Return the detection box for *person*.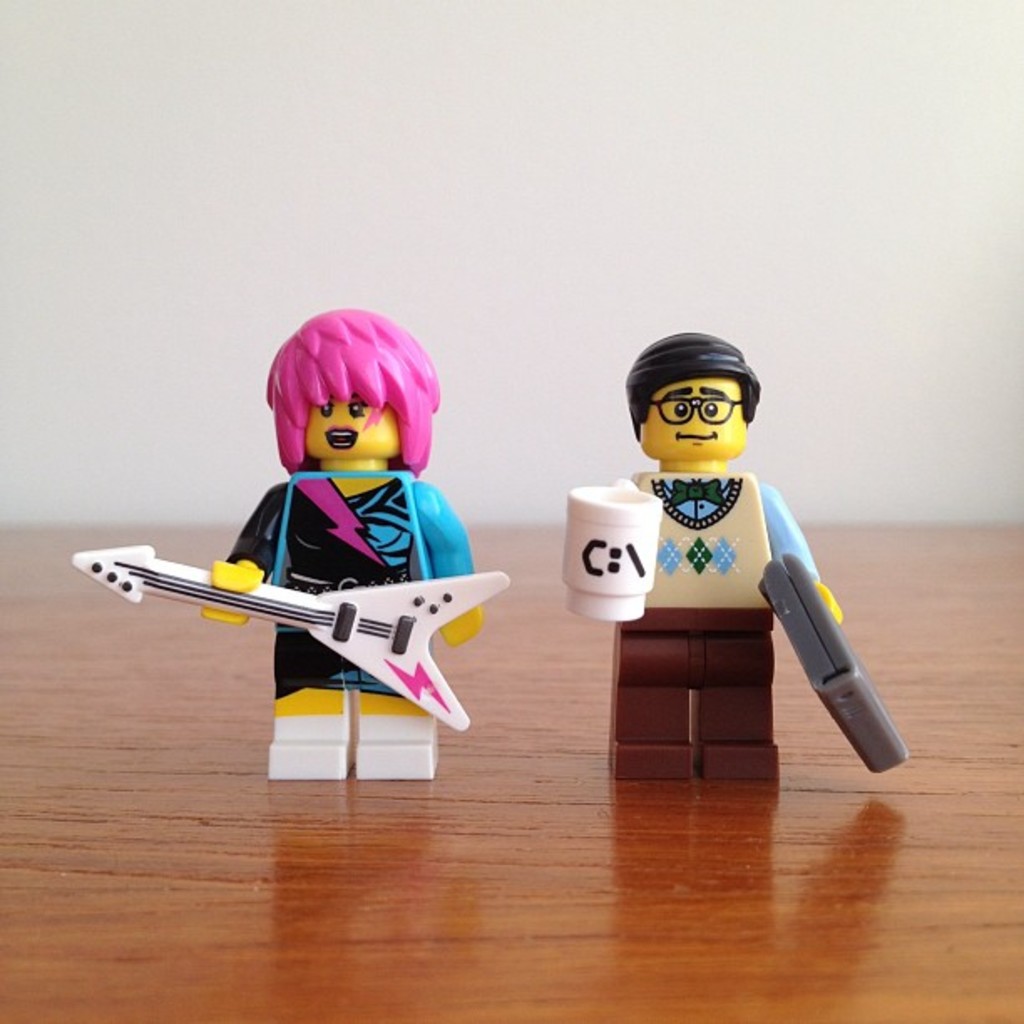
locate(564, 330, 840, 786).
